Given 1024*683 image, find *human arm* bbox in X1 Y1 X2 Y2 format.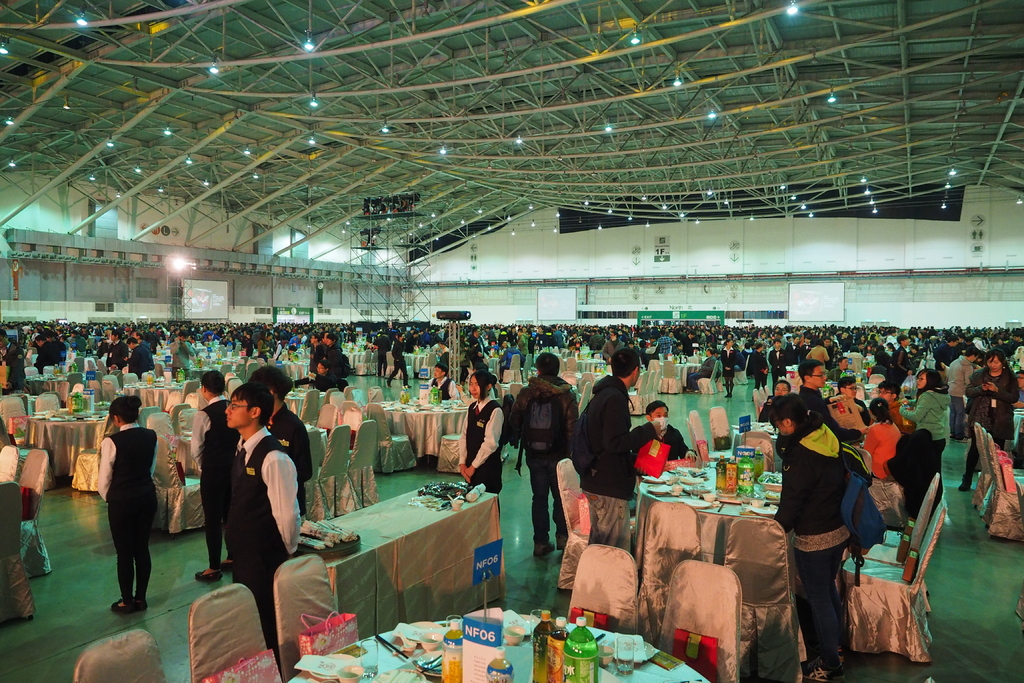
470 403 512 483.
